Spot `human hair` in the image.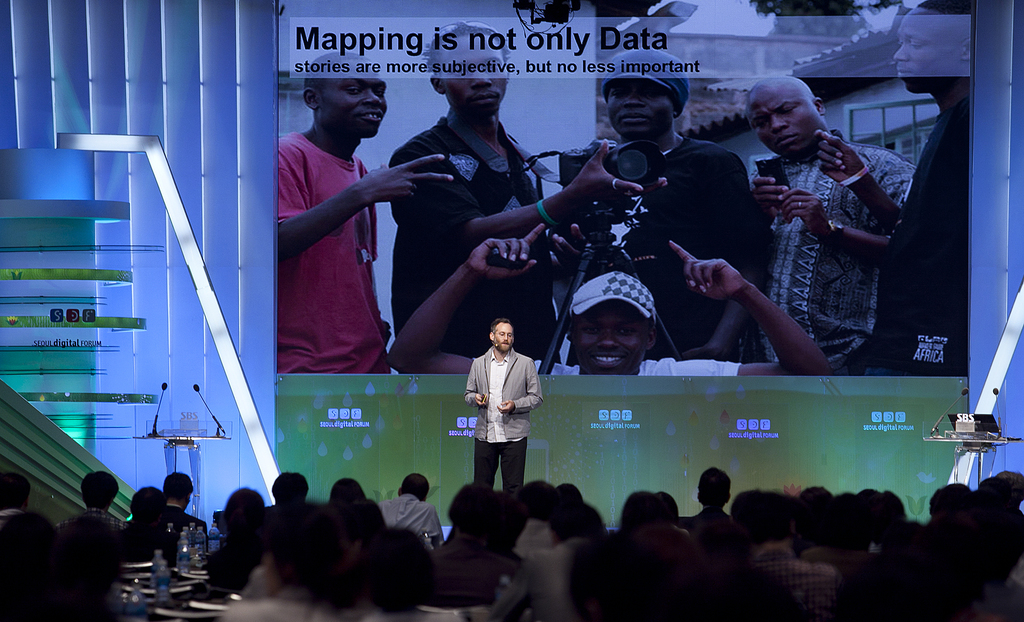
`human hair` found at bbox=(130, 484, 168, 525).
